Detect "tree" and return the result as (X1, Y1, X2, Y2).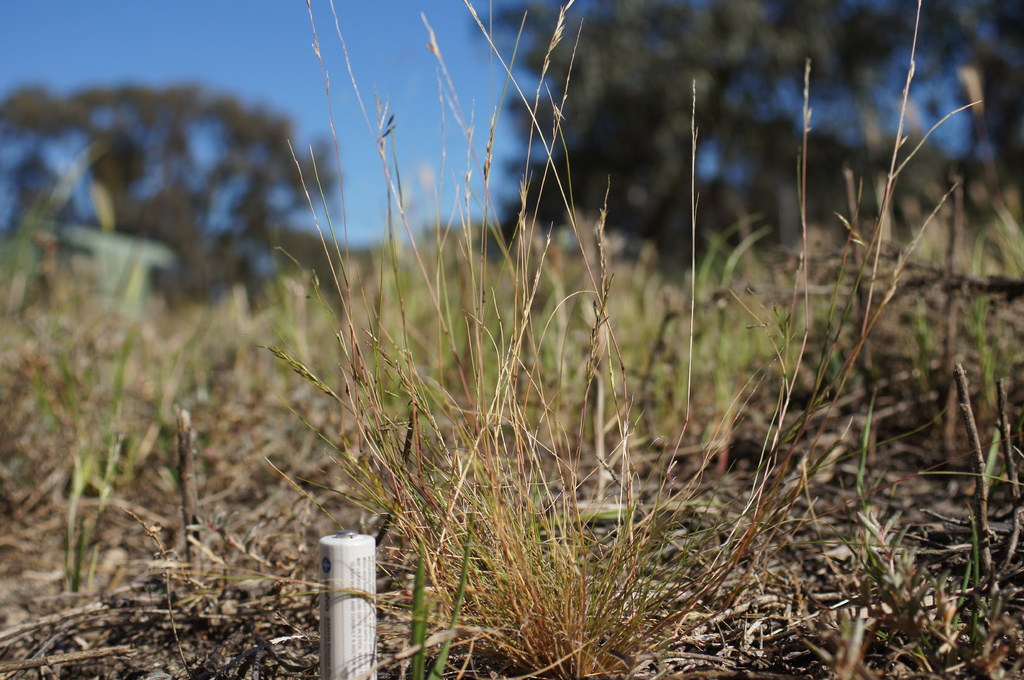
(0, 87, 335, 299).
